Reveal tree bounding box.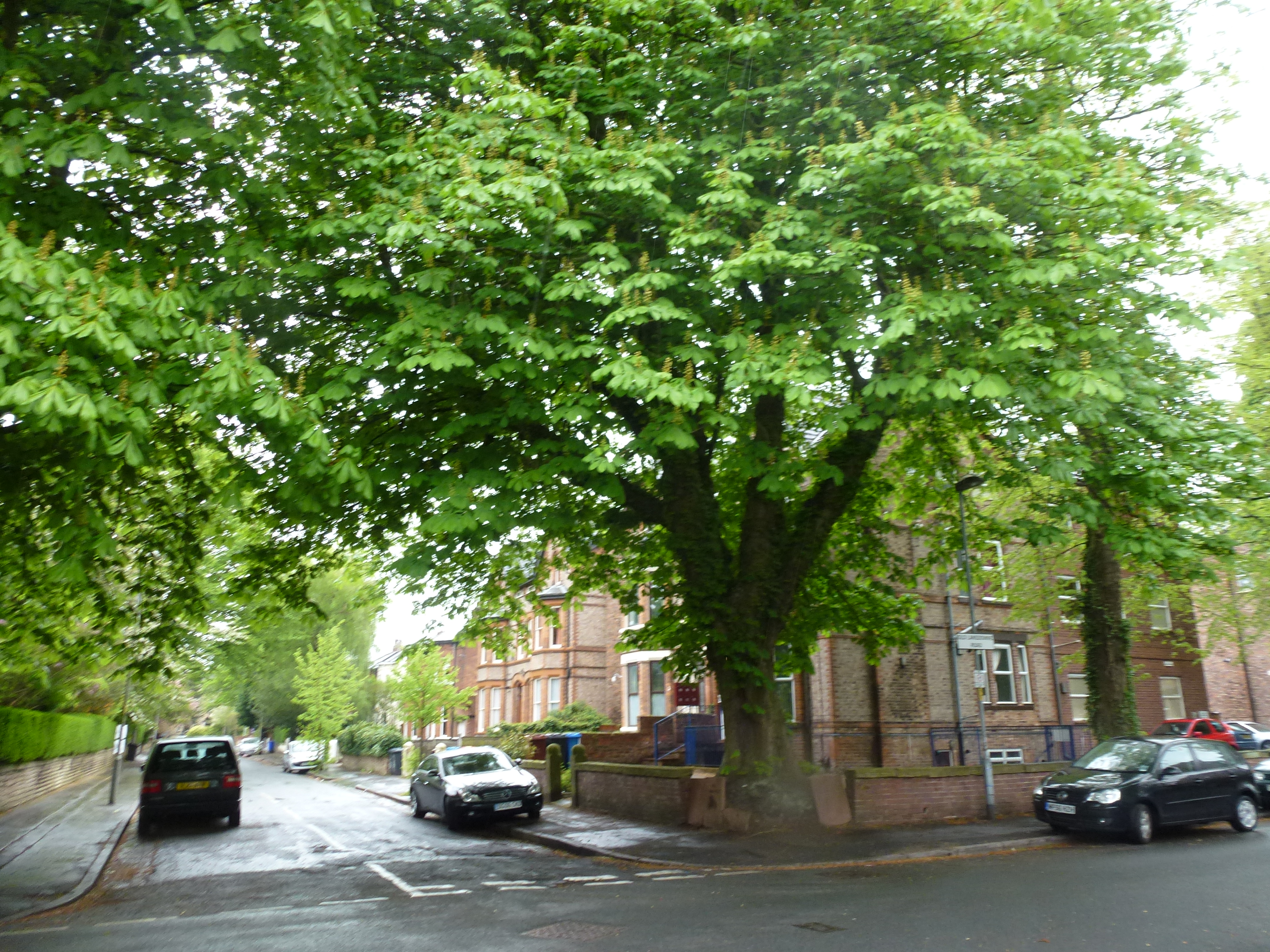
Revealed: left=111, top=185, right=140, bottom=234.
